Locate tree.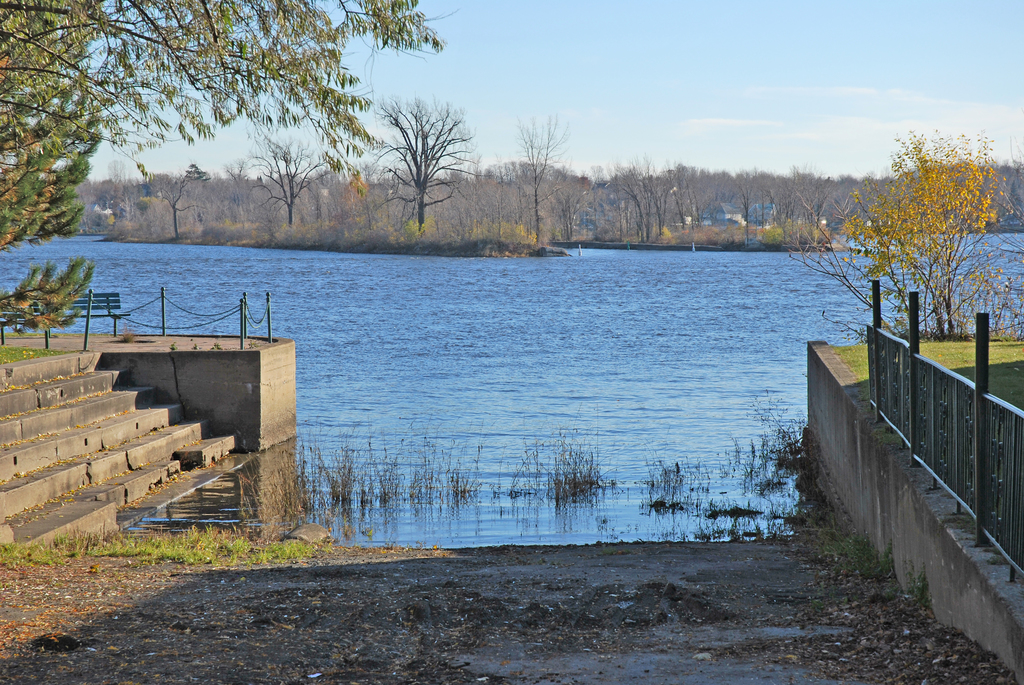
Bounding box: locate(505, 102, 556, 246).
